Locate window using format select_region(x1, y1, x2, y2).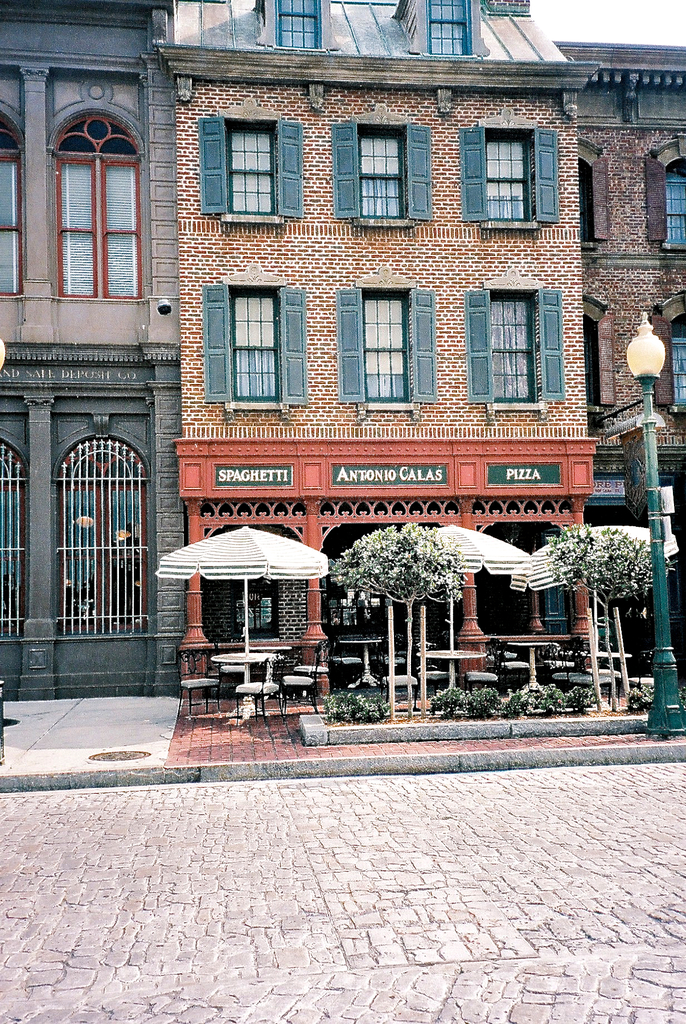
select_region(196, 278, 320, 426).
